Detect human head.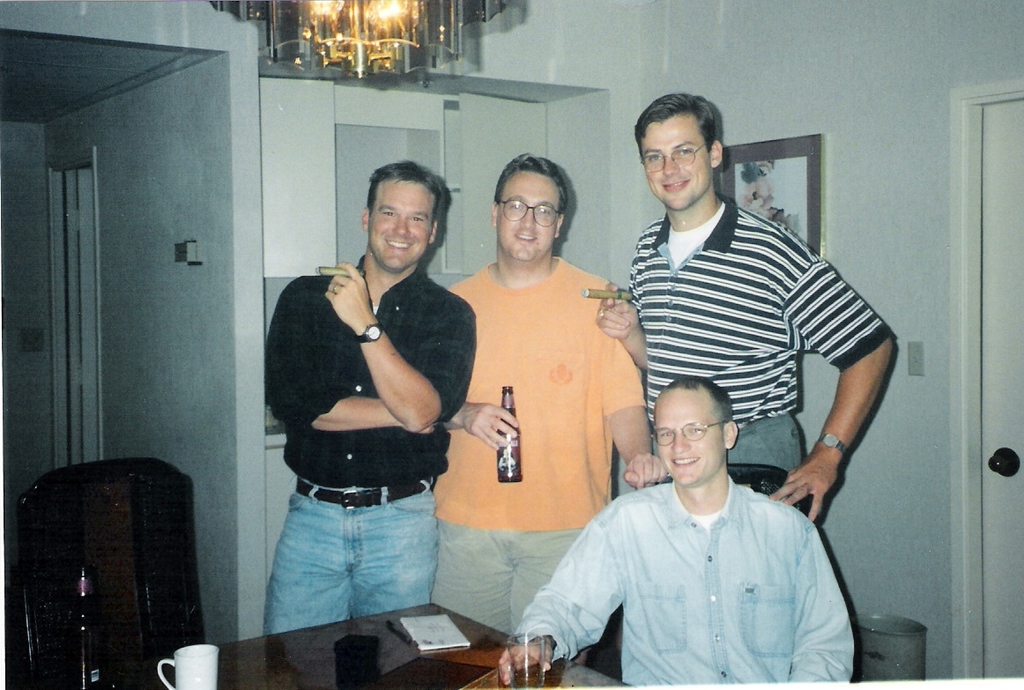
Detected at [left=629, top=96, right=721, bottom=204].
